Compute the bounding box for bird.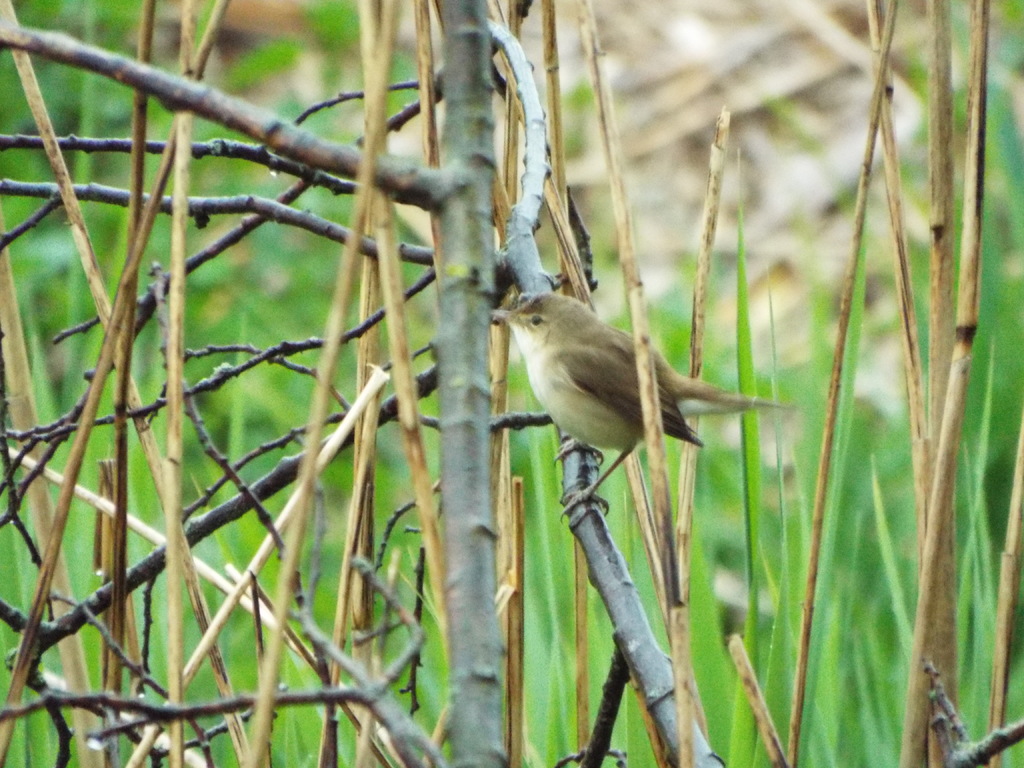
detection(484, 291, 784, 508).
